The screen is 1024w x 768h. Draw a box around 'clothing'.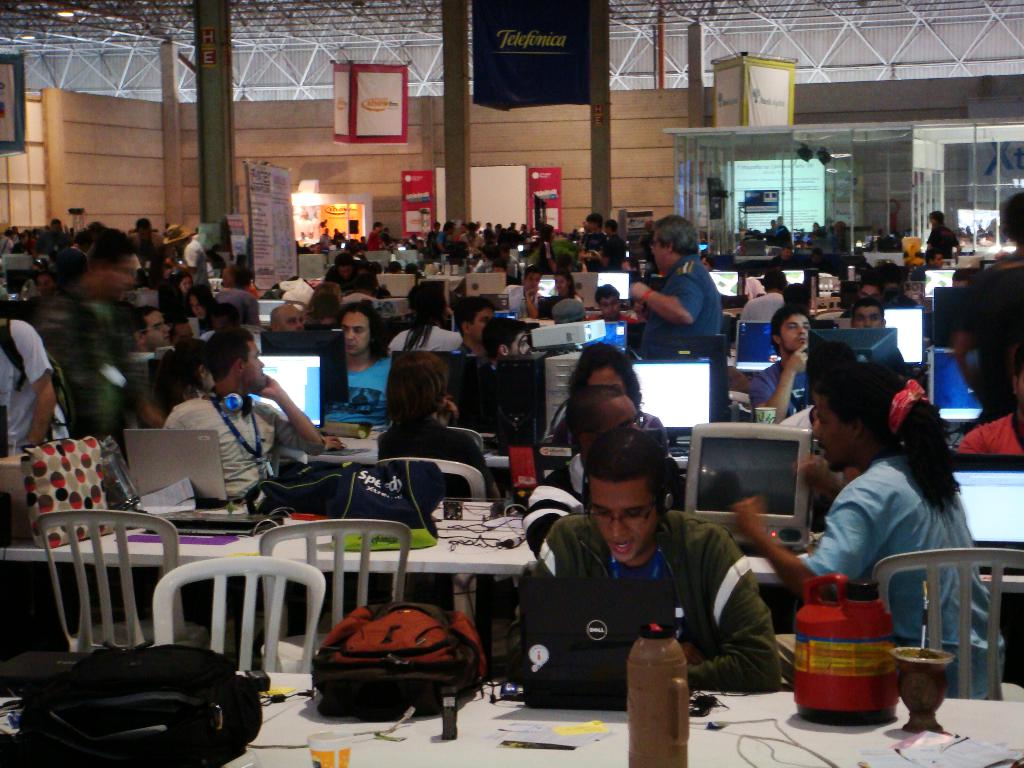
<region>16, 294, 134, 436</region>.
